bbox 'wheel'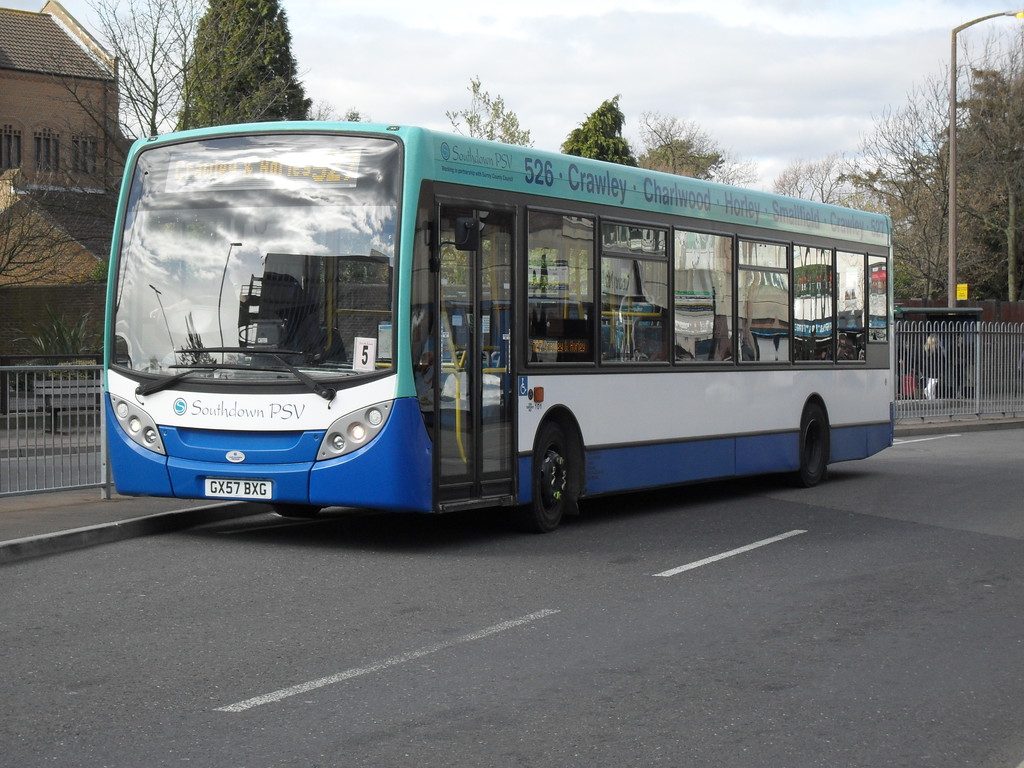
508 415 570 534
